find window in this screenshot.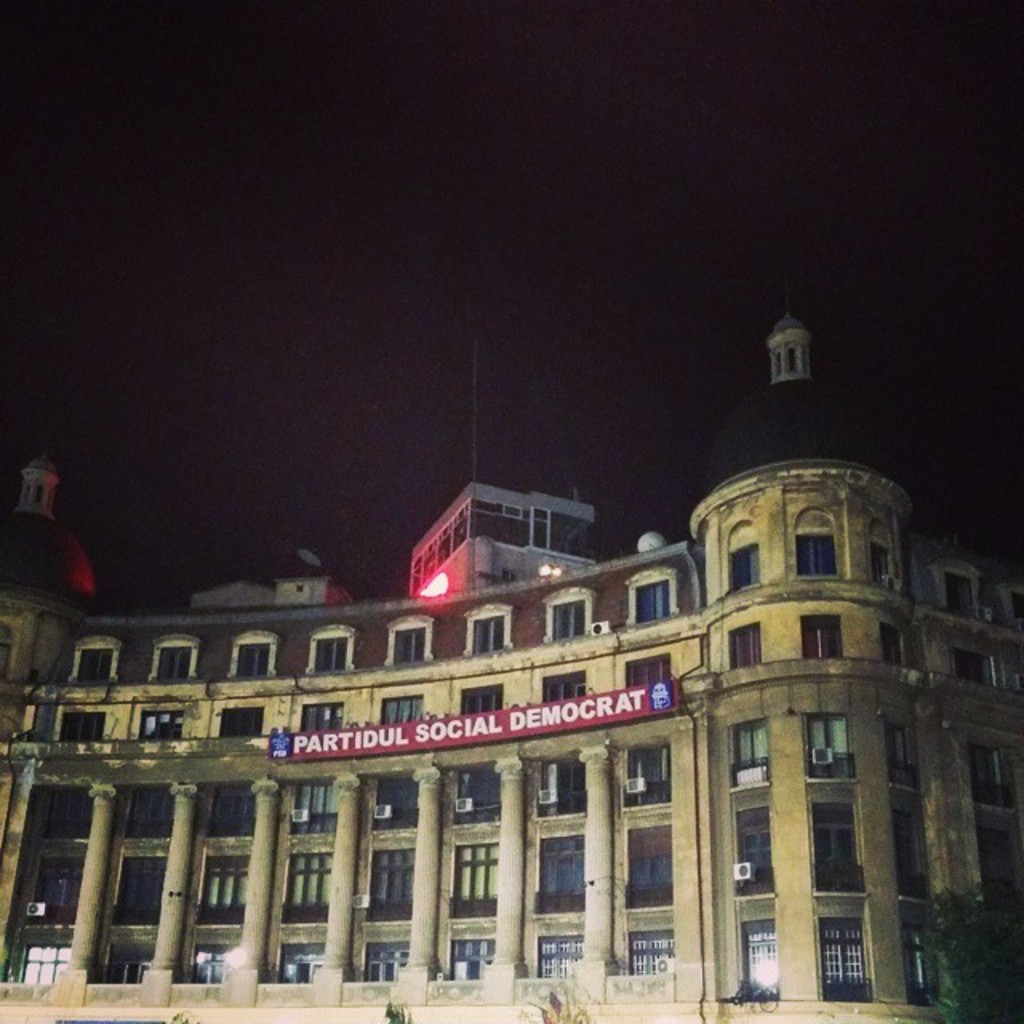
The bounding box for window is (371,840,421,918).
